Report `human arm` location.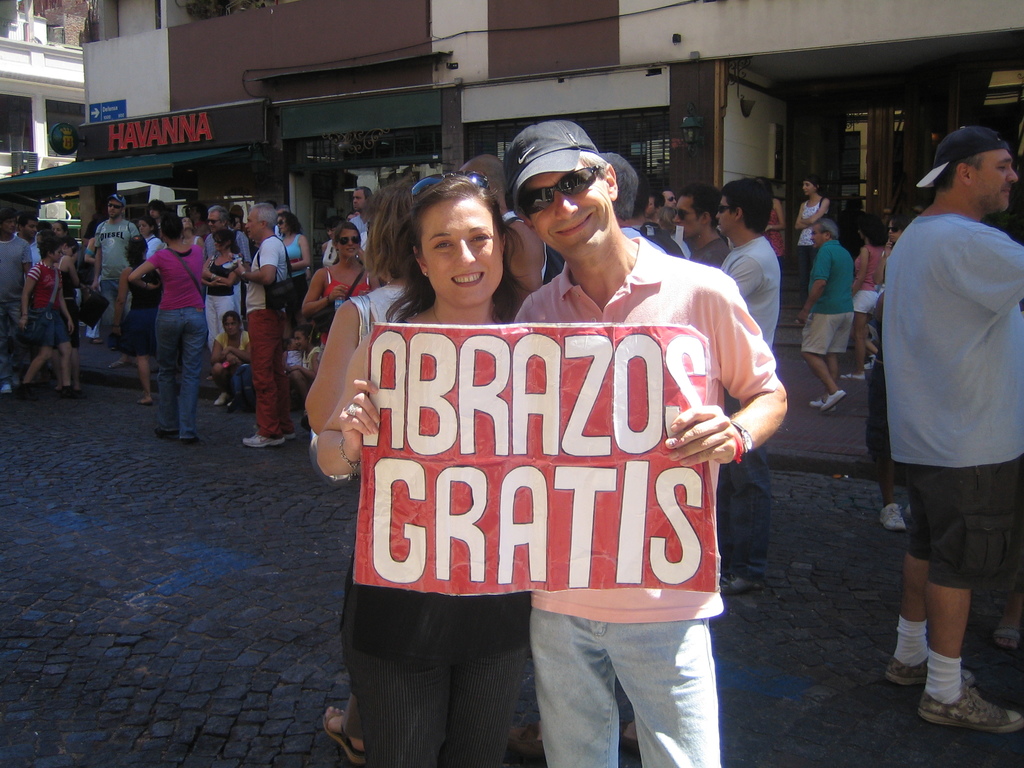
Report: bbox=(792, 200, 803, 228).
